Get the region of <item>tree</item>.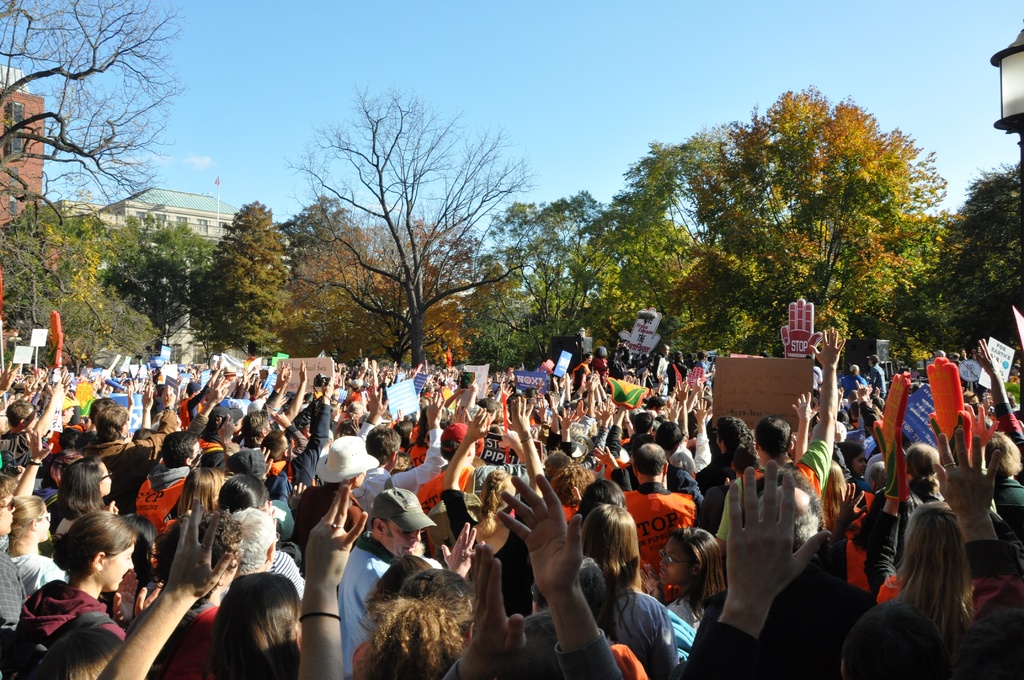
<bbox>3, 200, 221, 329</bbox>.
